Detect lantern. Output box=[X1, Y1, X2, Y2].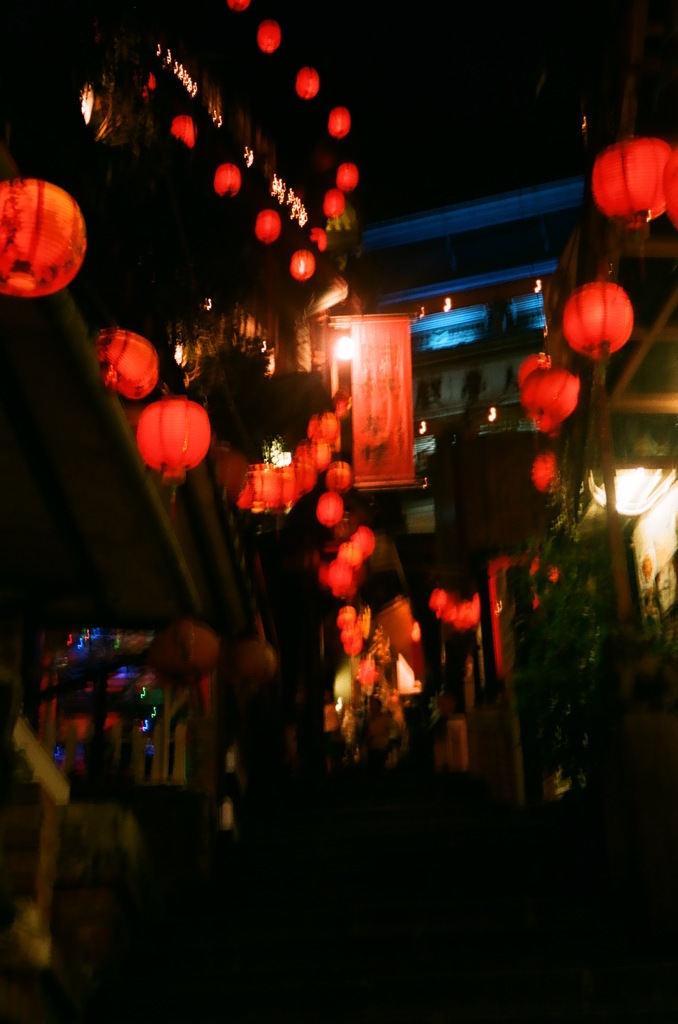
box=[0, 180, 86, 293].
